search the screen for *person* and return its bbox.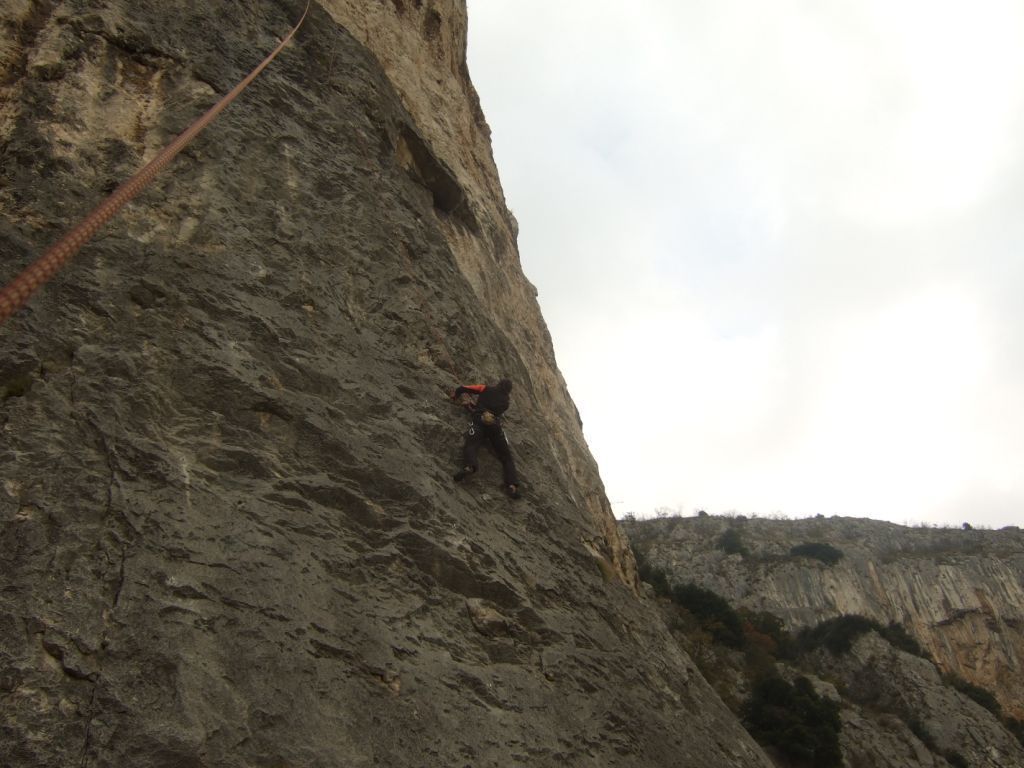
Found: [439,362,511,496].
